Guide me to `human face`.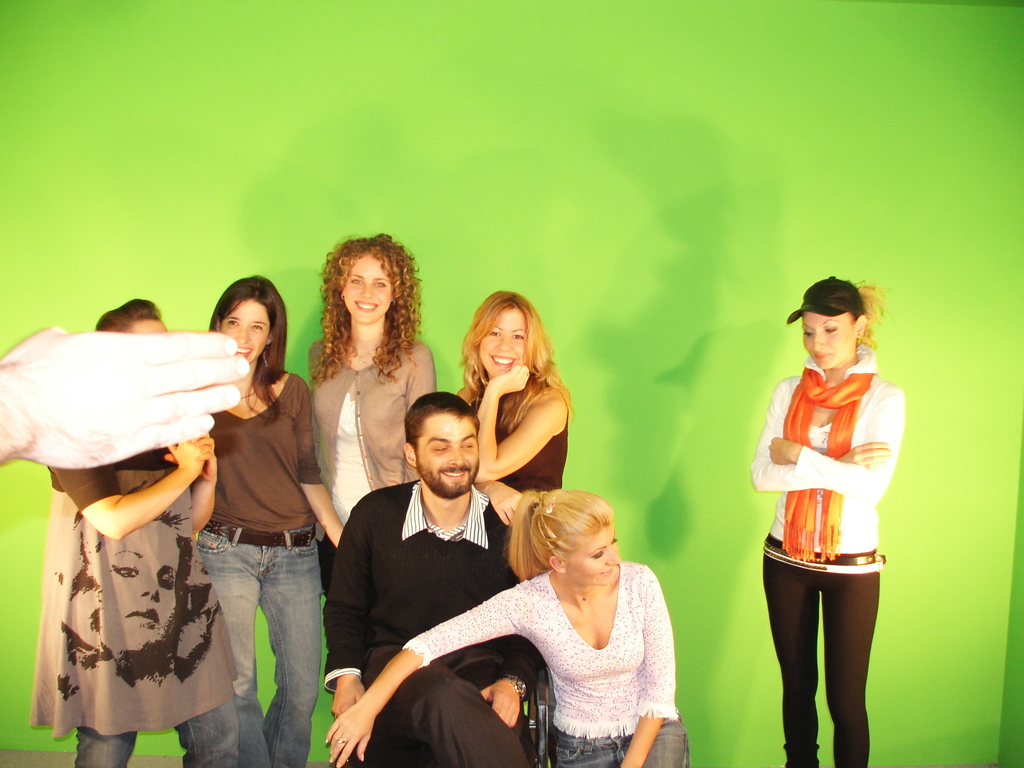
Guidance: 130,320,166,335.
